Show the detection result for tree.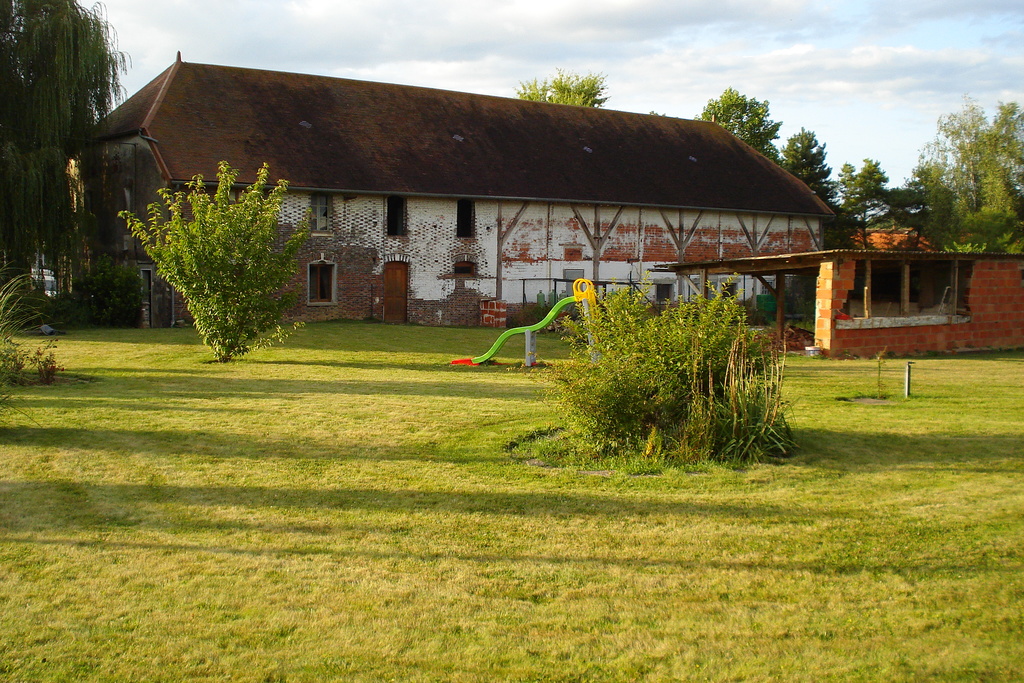
908:97:1023:234.
